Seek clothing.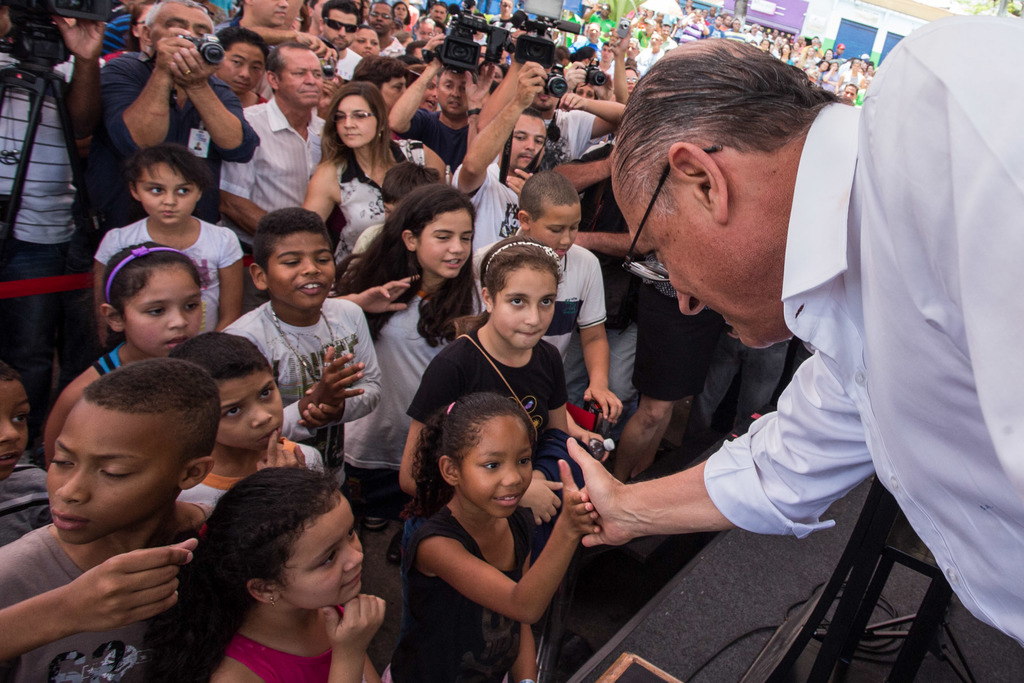
(x1=332, y1=40, x2=358, y2=80).
